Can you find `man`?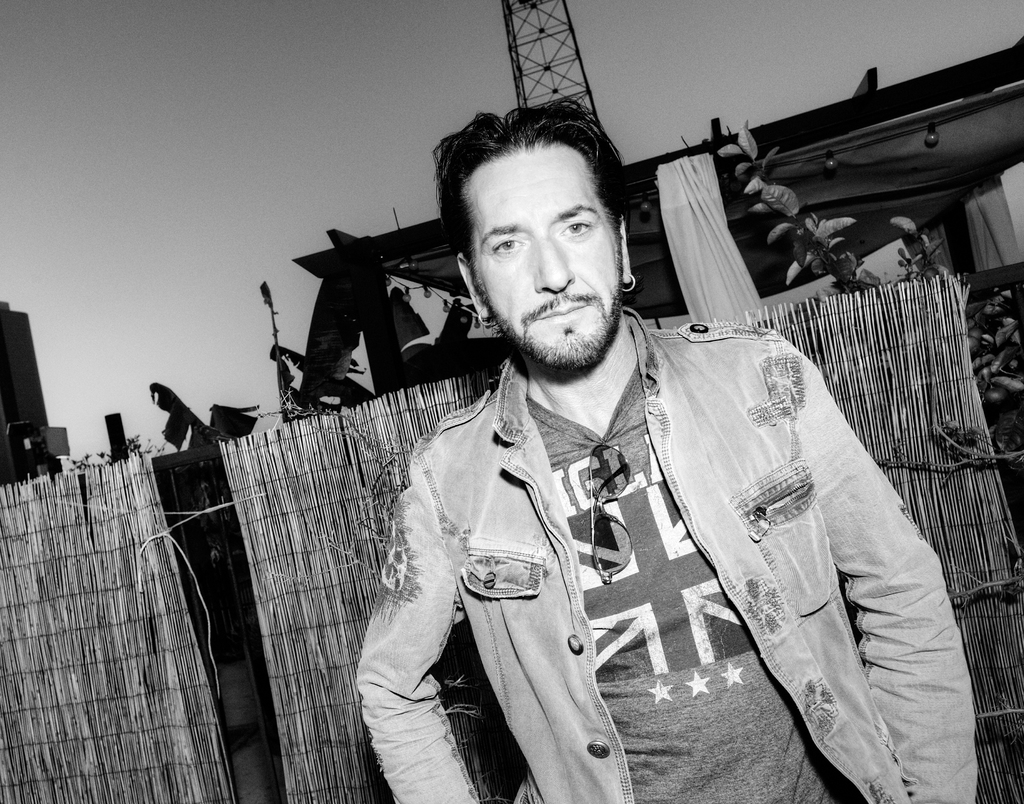
Yes, bounding box: bbox(328, 79, 972, 803).
